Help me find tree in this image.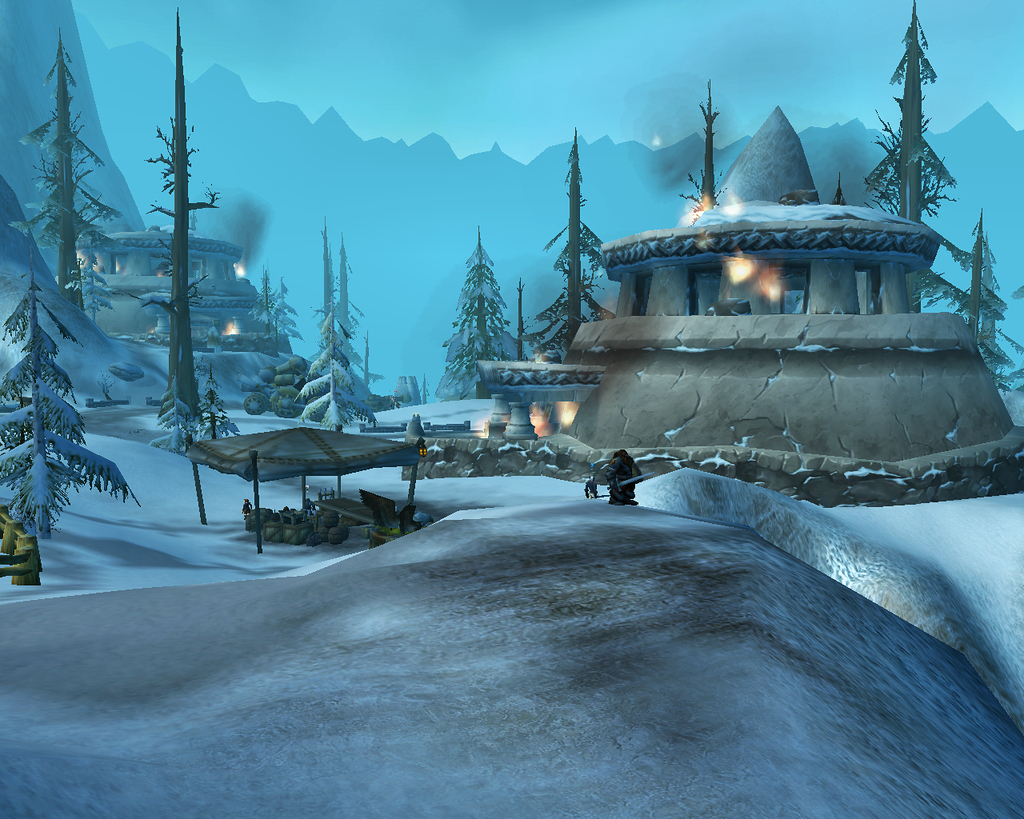
Found it: 140, 5, 221, 451.
